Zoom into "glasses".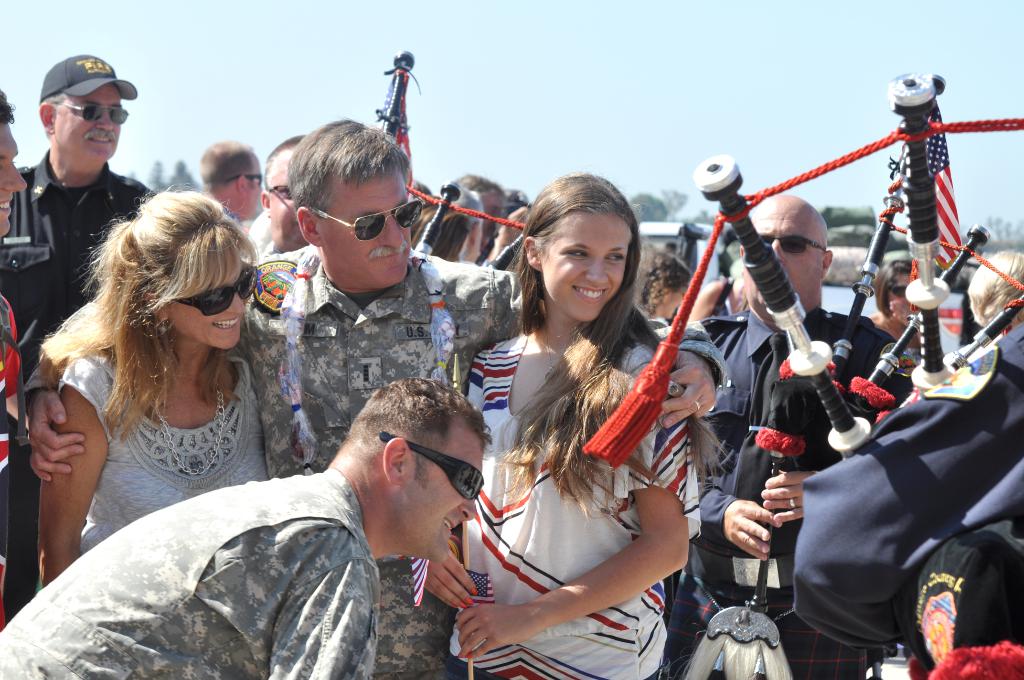
Zoom target: 378, 430, 486, 501.
